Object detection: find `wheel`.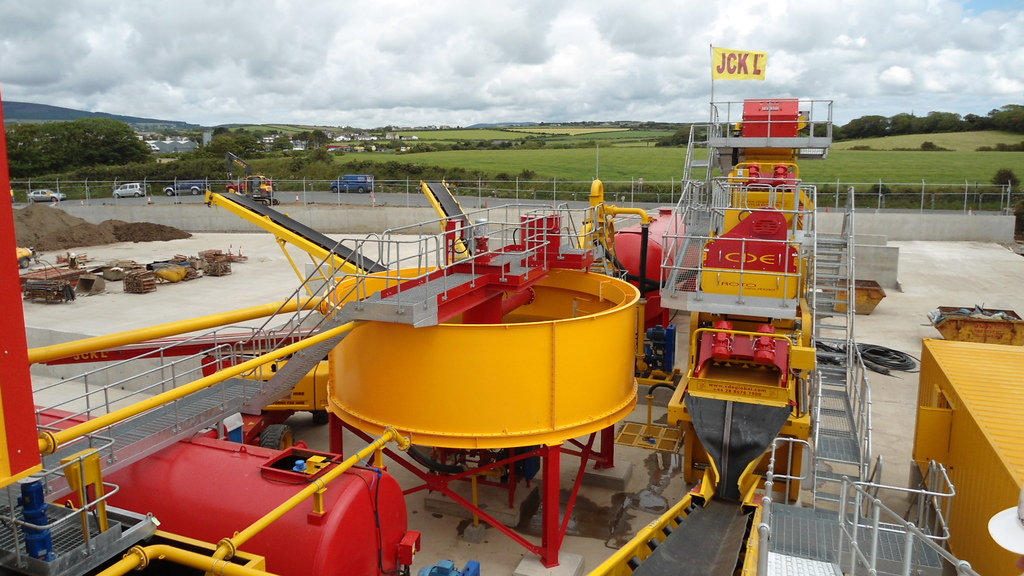
BBox(329, 186, 337, 193).
